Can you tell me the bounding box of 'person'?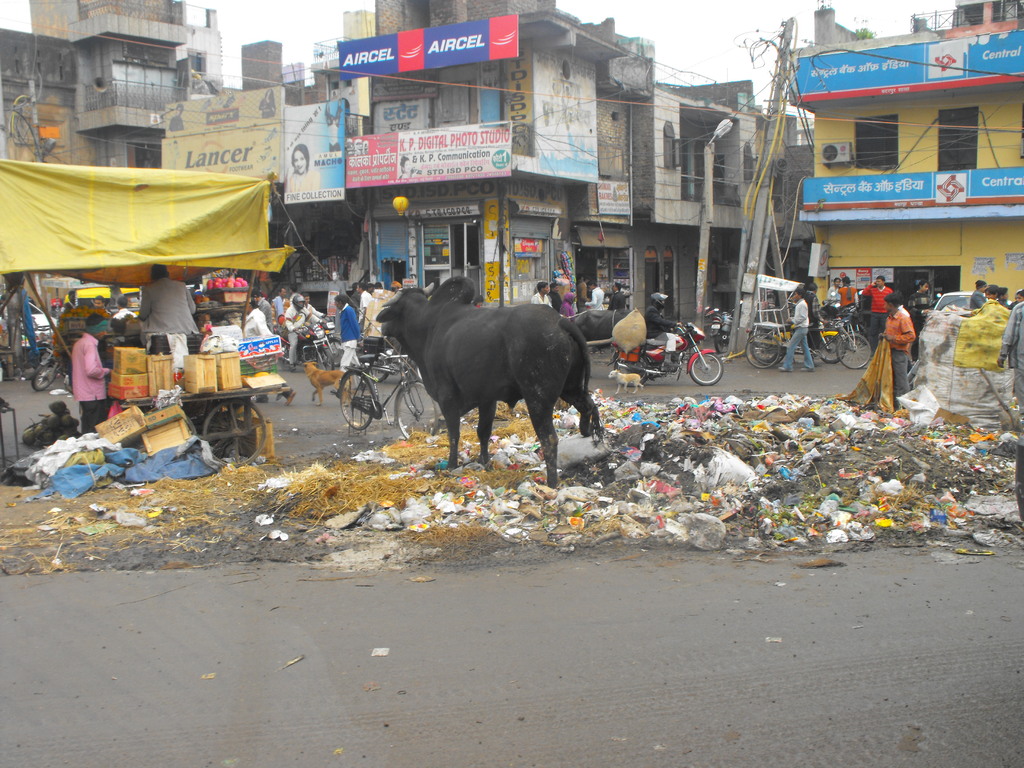
BBox(584, 278, 602, 312).
